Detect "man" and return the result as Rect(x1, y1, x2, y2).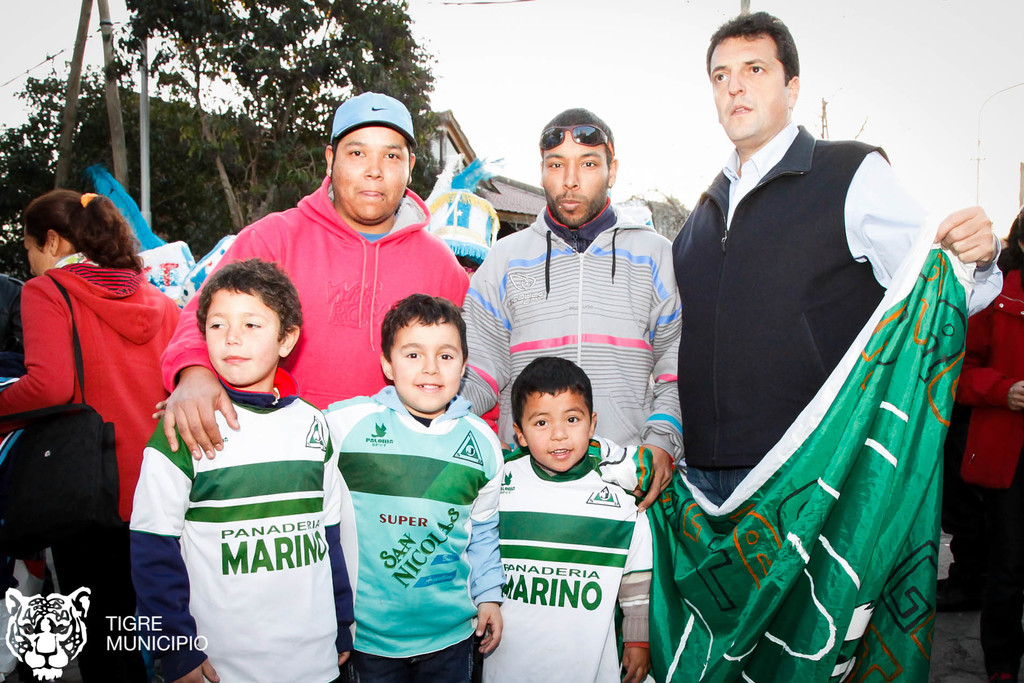
Rect(454, 108, 682, 505).
